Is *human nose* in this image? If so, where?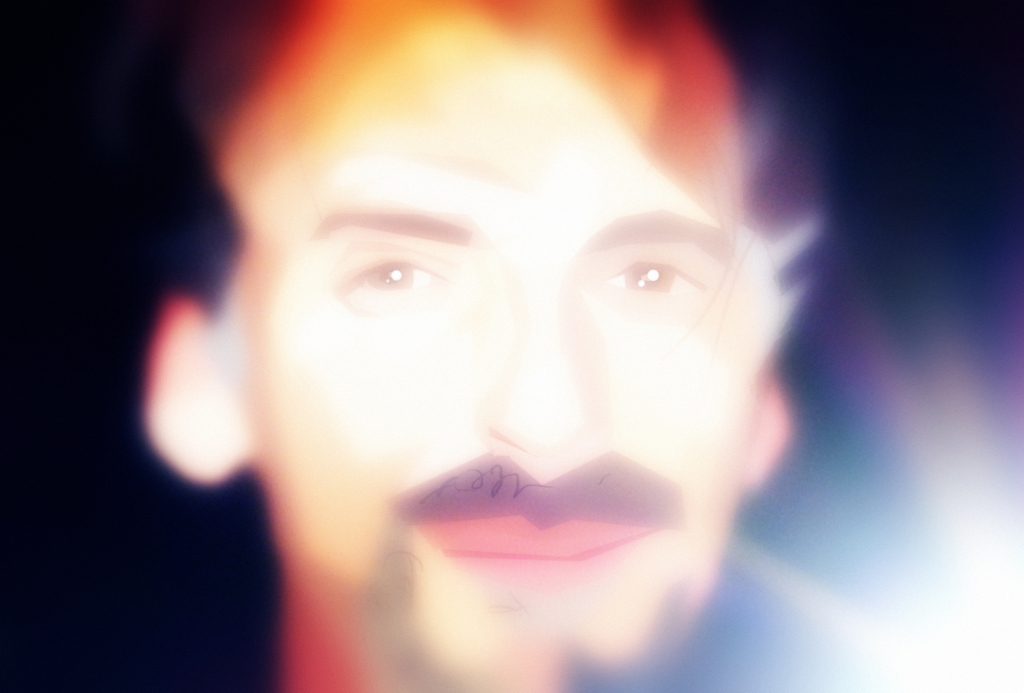
Yes, at (477, 286, 601, 452).
